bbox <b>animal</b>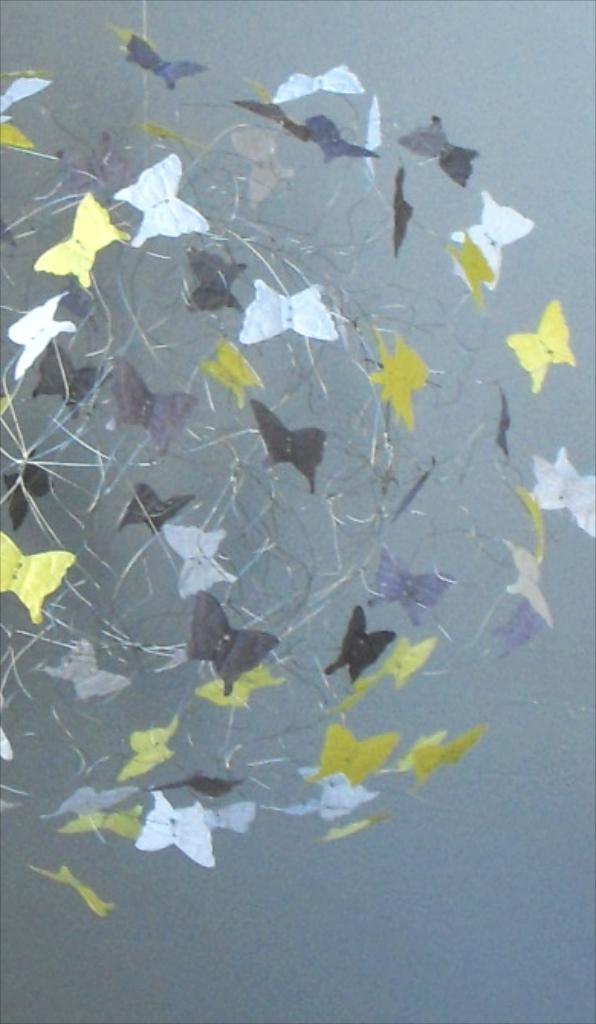
[362, 330, 449, 442]
